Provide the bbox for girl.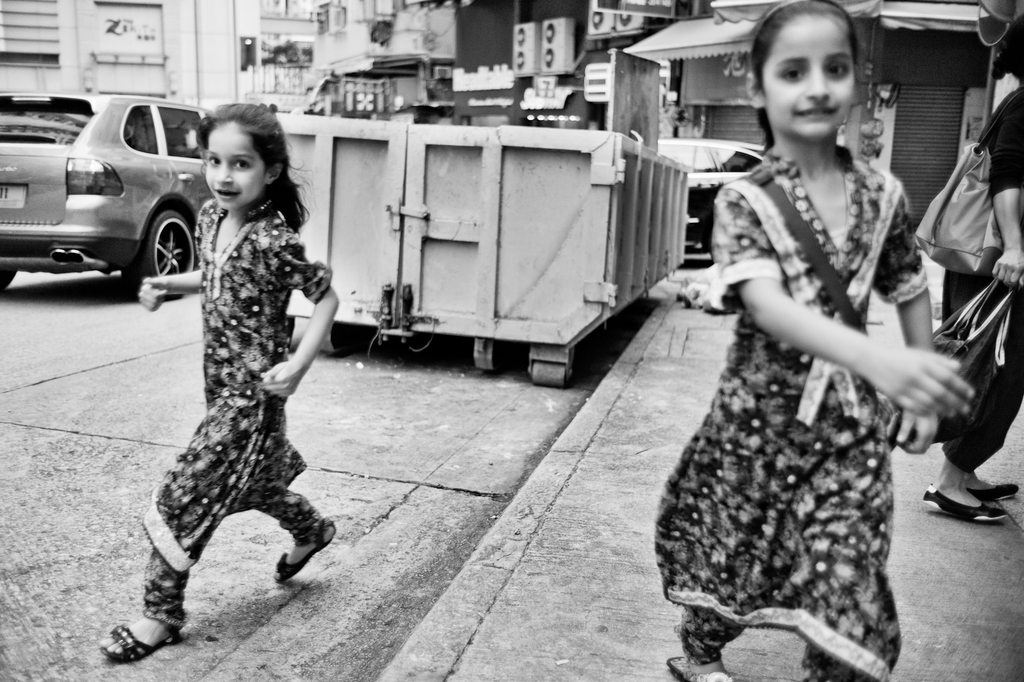
92,93,342,651.
